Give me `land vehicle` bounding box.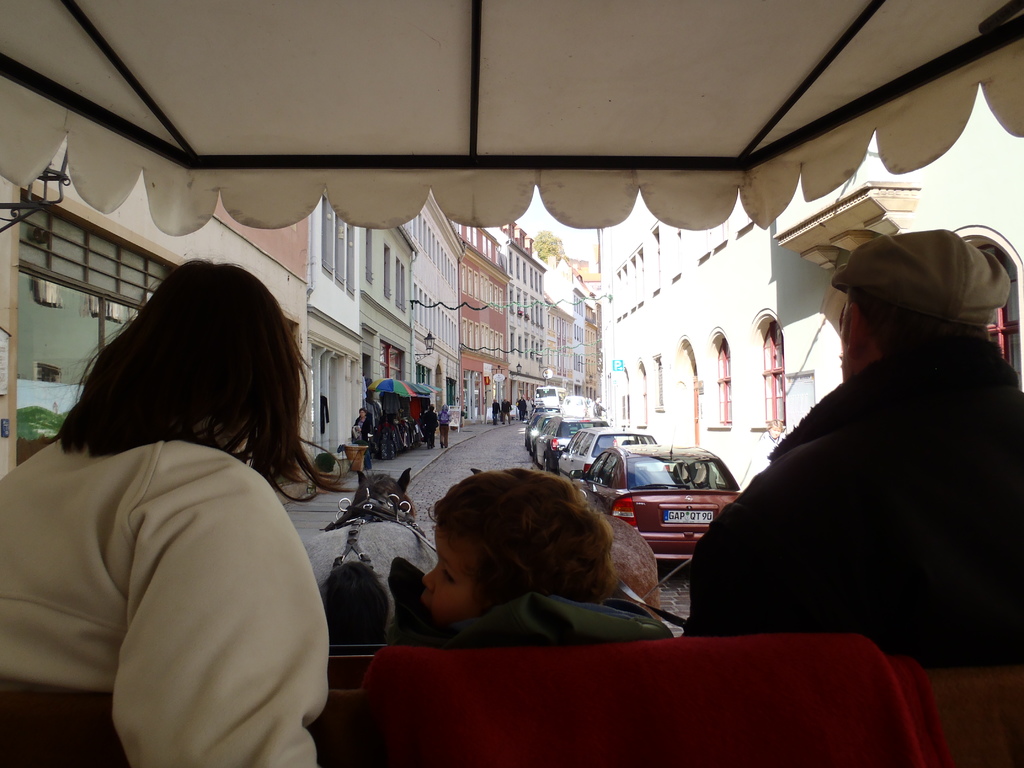
x1=525 y1=412 x2=566 y2=457.
